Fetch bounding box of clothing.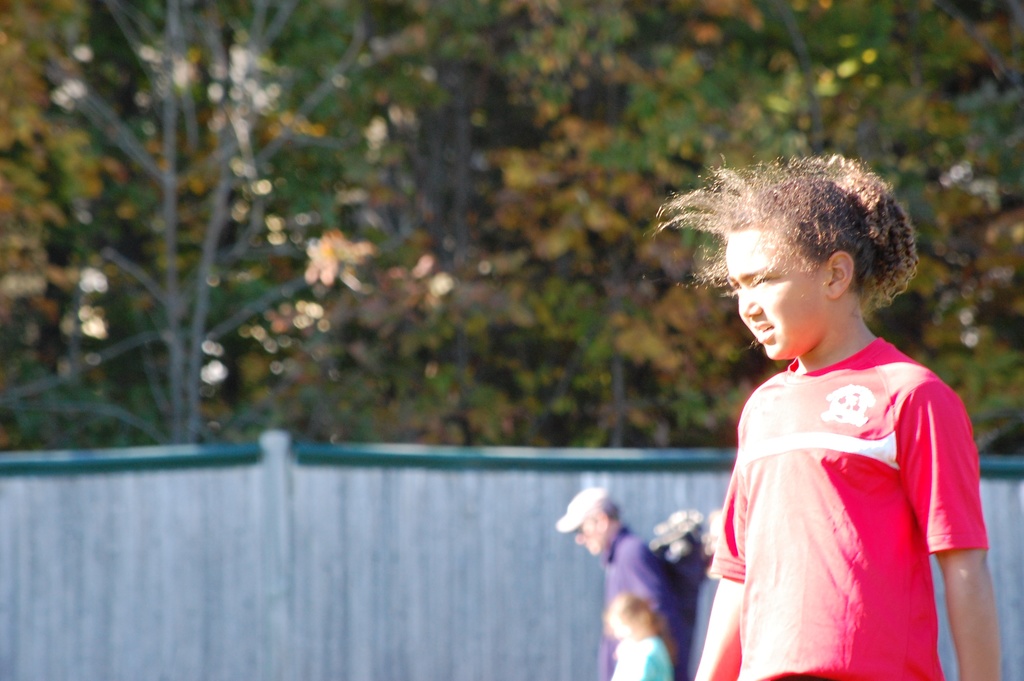
Bbox: (x1=612, y1=637, x2=677, y2=680).
